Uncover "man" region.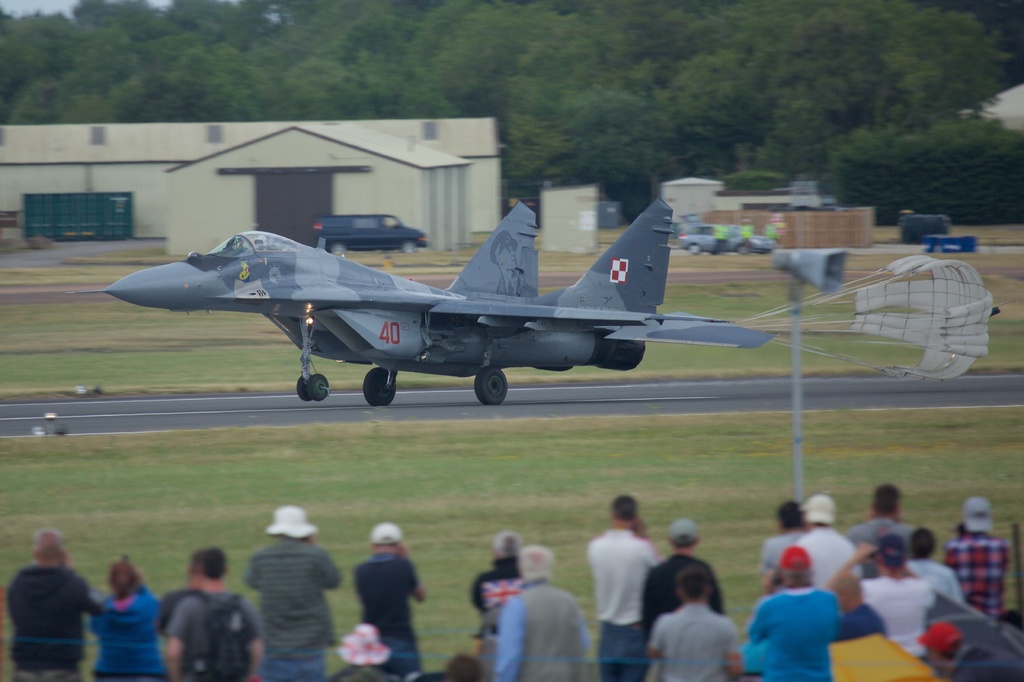
Uncovered: locate(166, 546, 265, 678).
